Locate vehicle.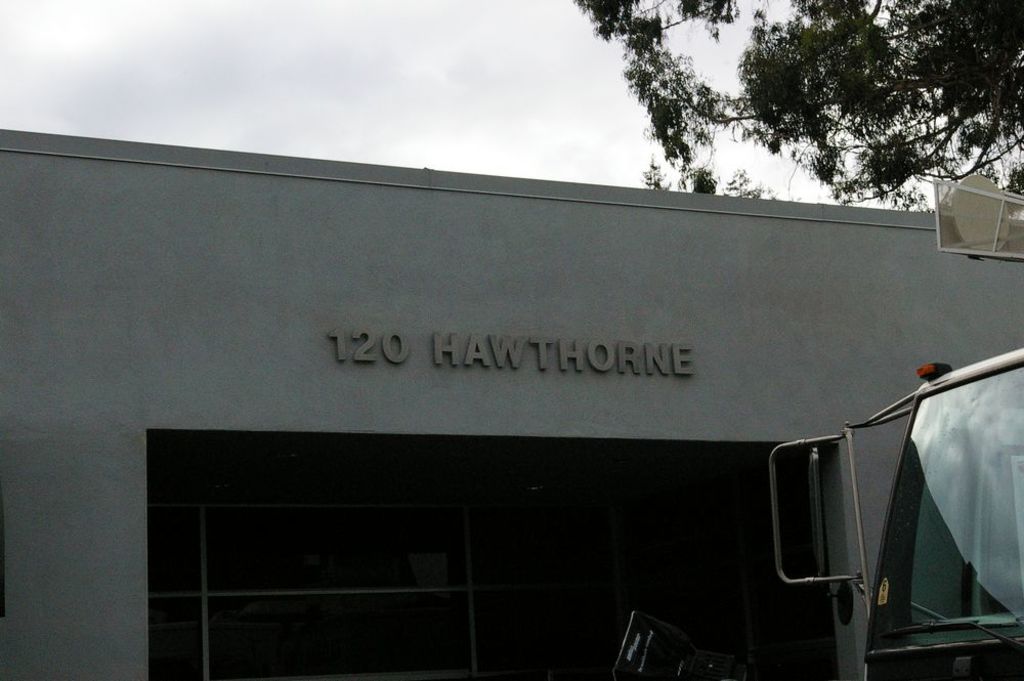
Bounding box: detection(767, 344, 1023, 680).
